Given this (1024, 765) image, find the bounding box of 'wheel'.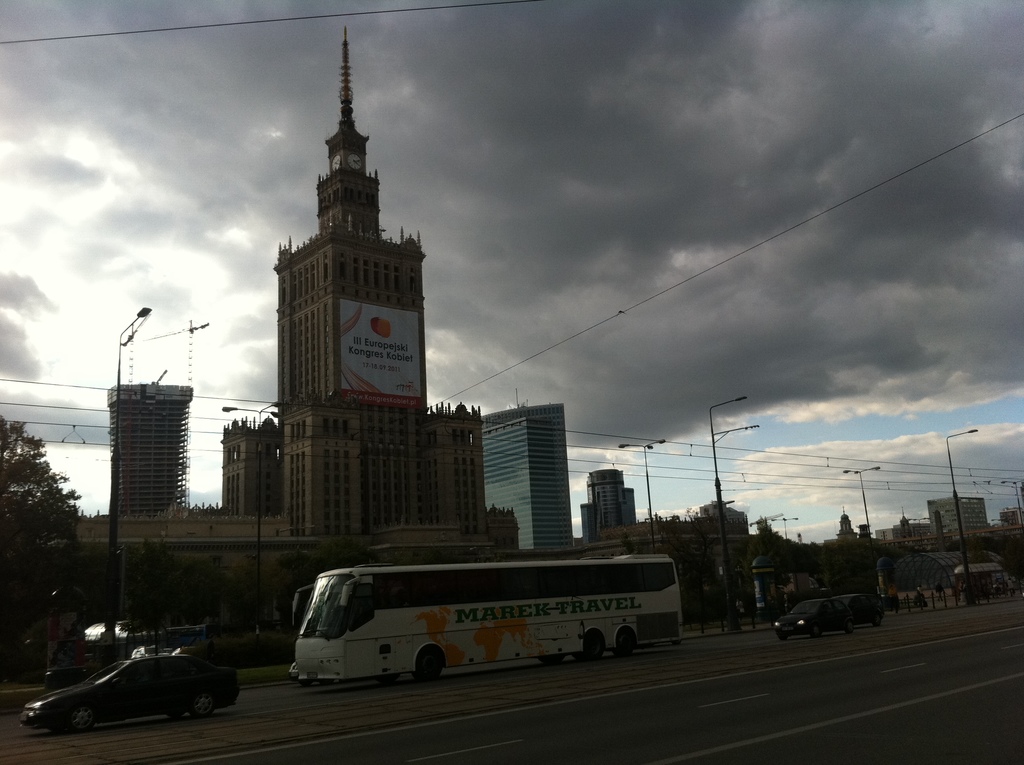
bbox=[413, 645, 449, 682].
